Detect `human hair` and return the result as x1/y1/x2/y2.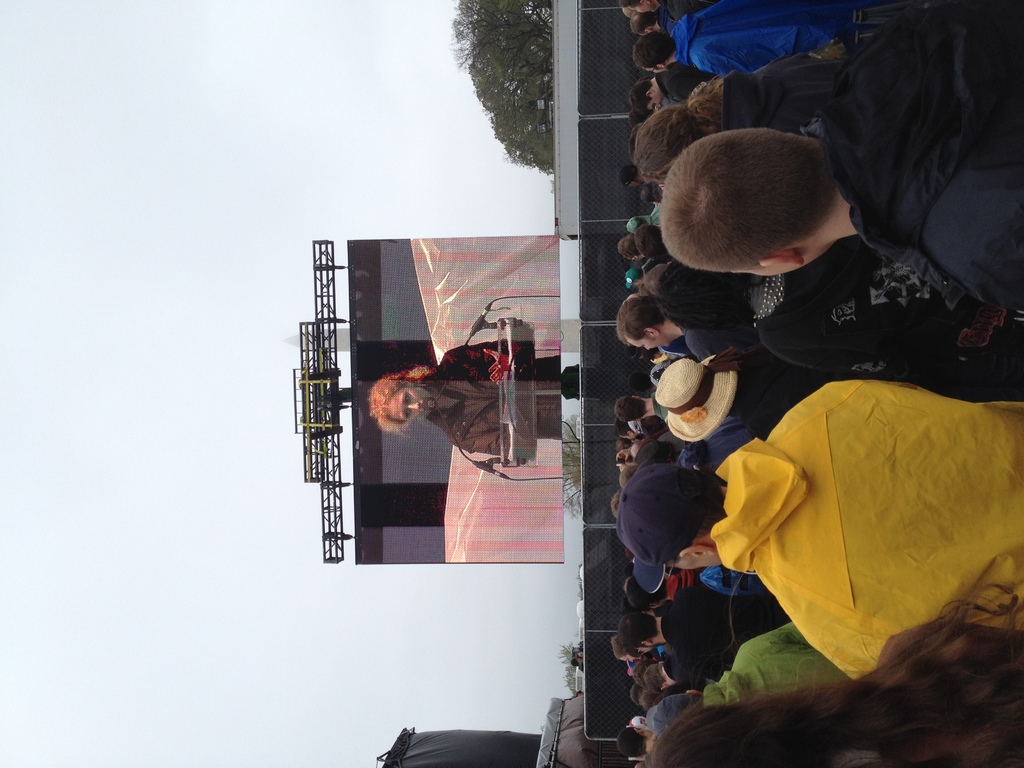
616/722/646/759.
